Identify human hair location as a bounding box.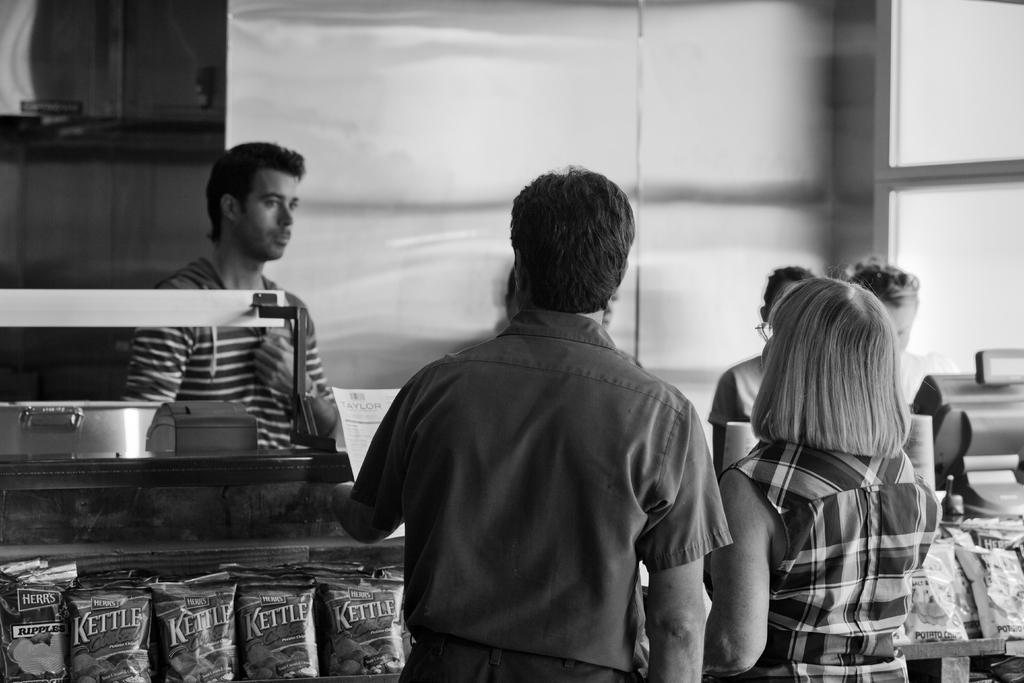
753,274,920,479.
